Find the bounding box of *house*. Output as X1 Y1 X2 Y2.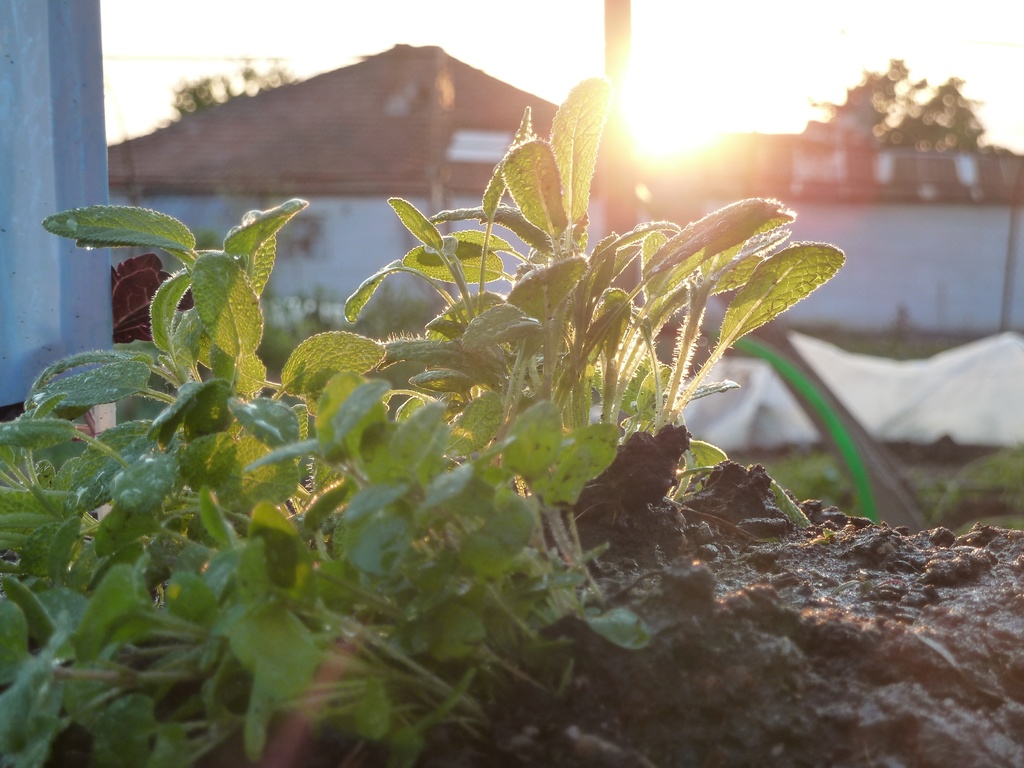
657 126 1023 332.
